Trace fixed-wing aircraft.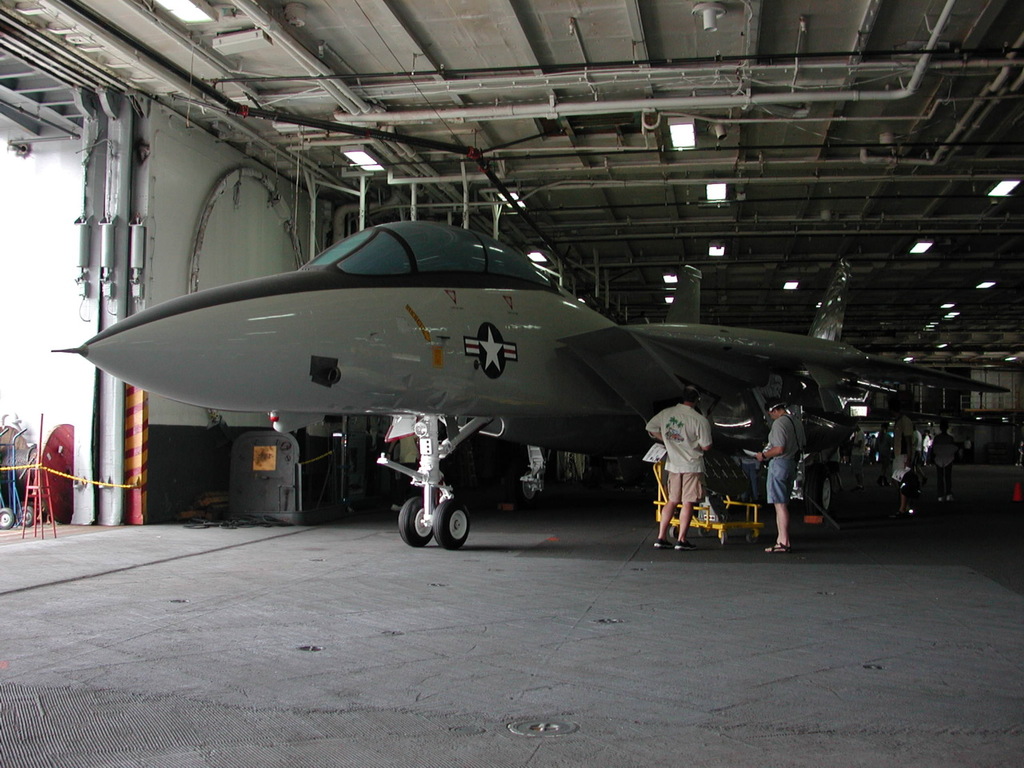
Traced to box=[57, 218, 1001, 549].
